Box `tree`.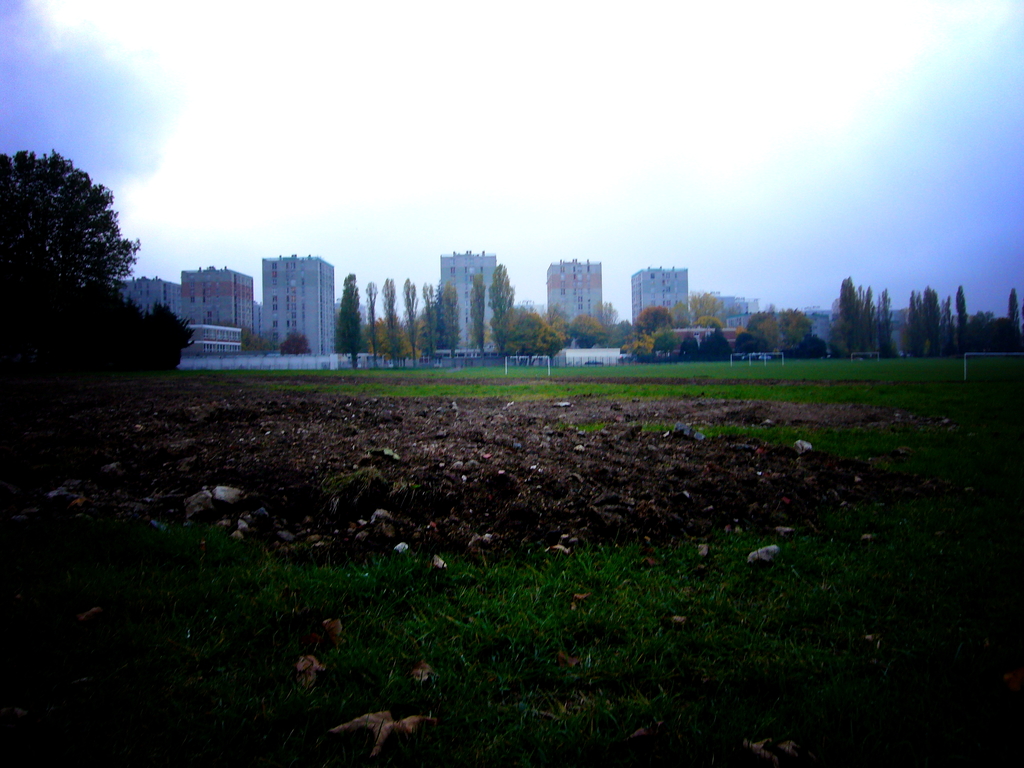
(954,282,972,358).
